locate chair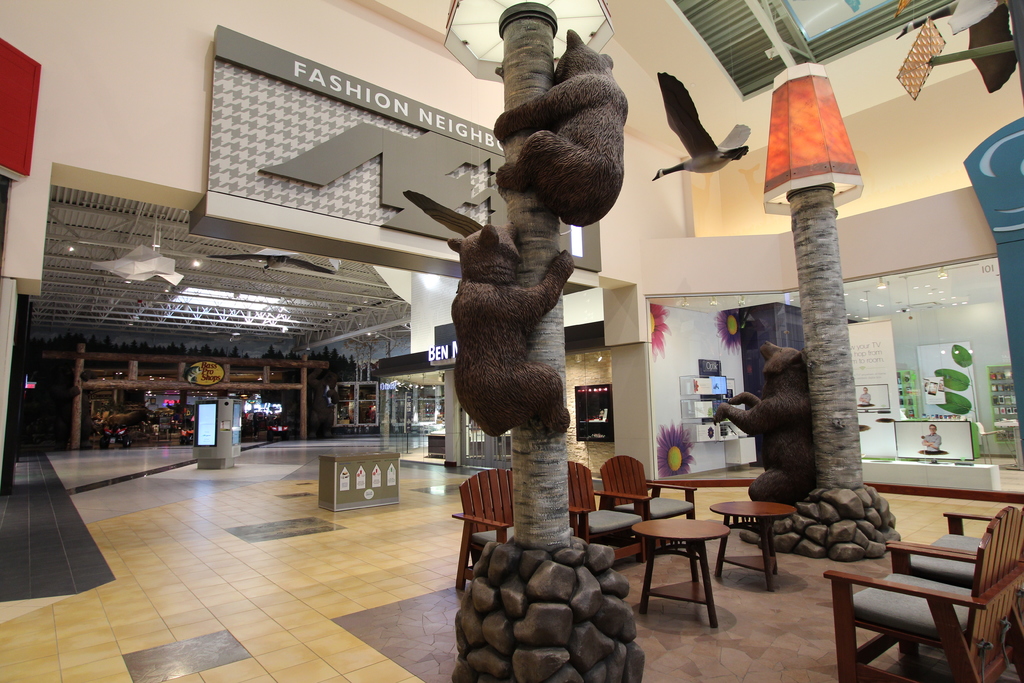
select_region(883, 504, 1023, 682)
